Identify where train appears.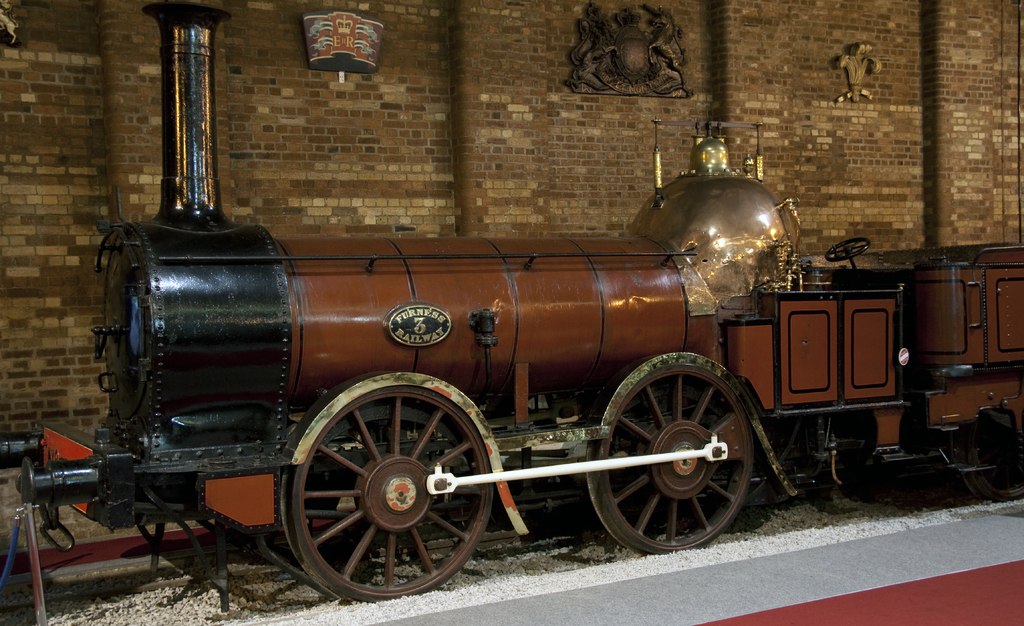
Appears at box(0, 1, 1023, 600).
